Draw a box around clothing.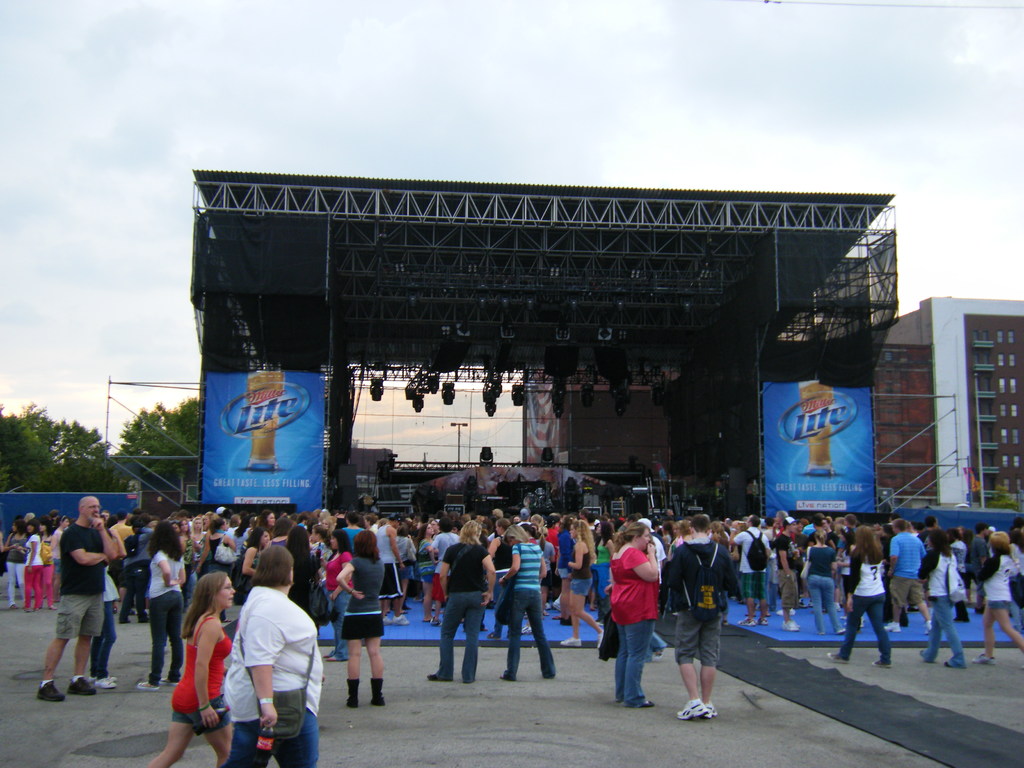
pyautogui.locateOnScreen(216, 700, 320, 765).
